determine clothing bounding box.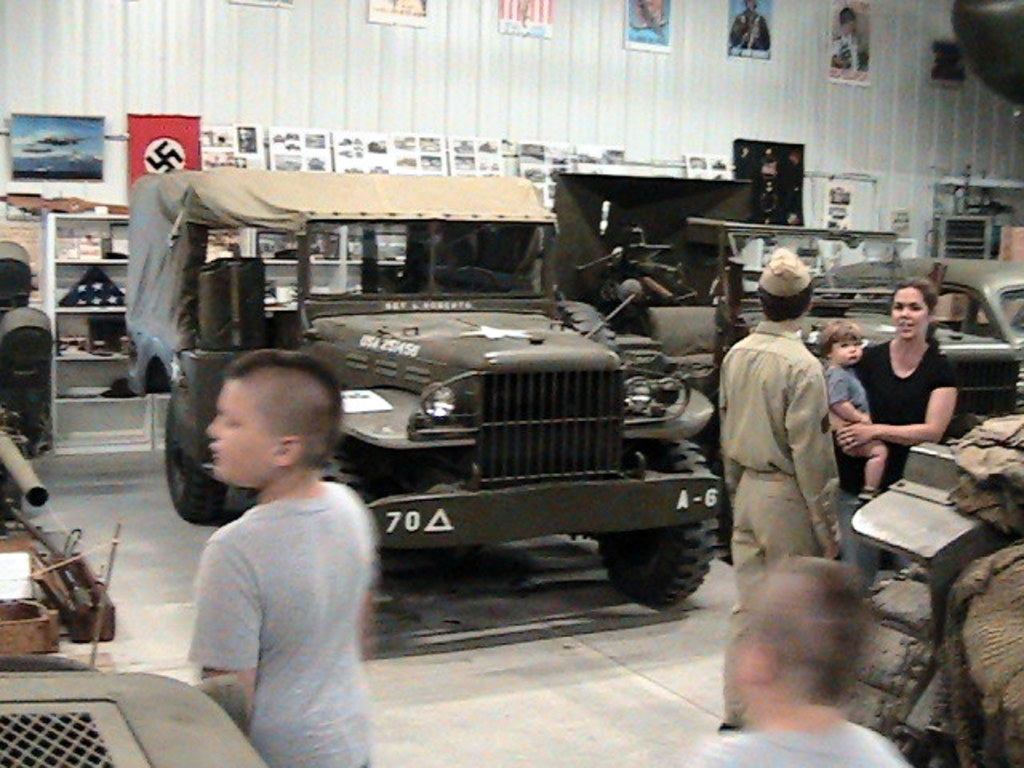
Determined: <bbox>685, 726, 909, 766</bbox>.
